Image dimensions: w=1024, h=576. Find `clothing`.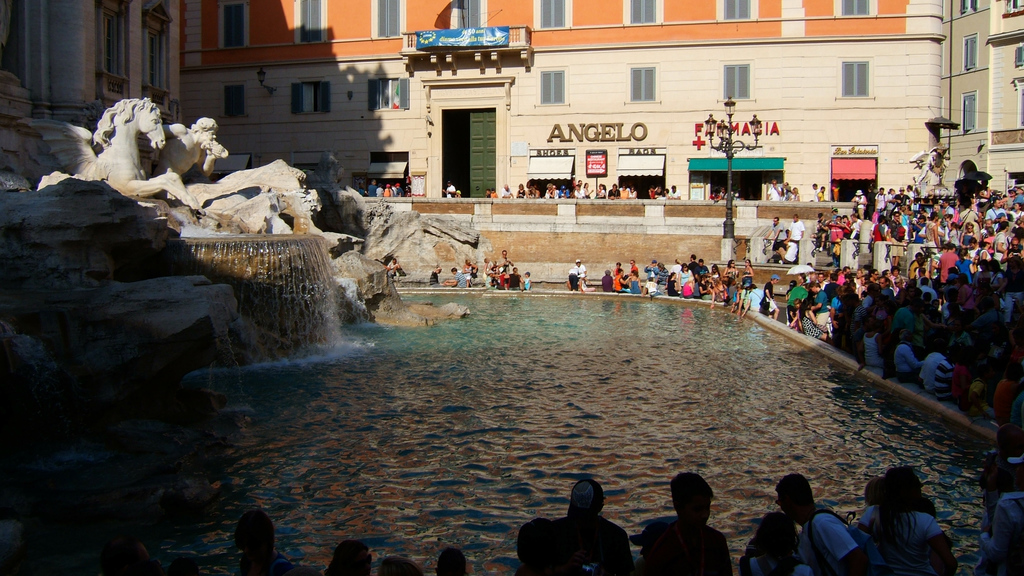
left=499, top=188, right=513, bottom=200.
